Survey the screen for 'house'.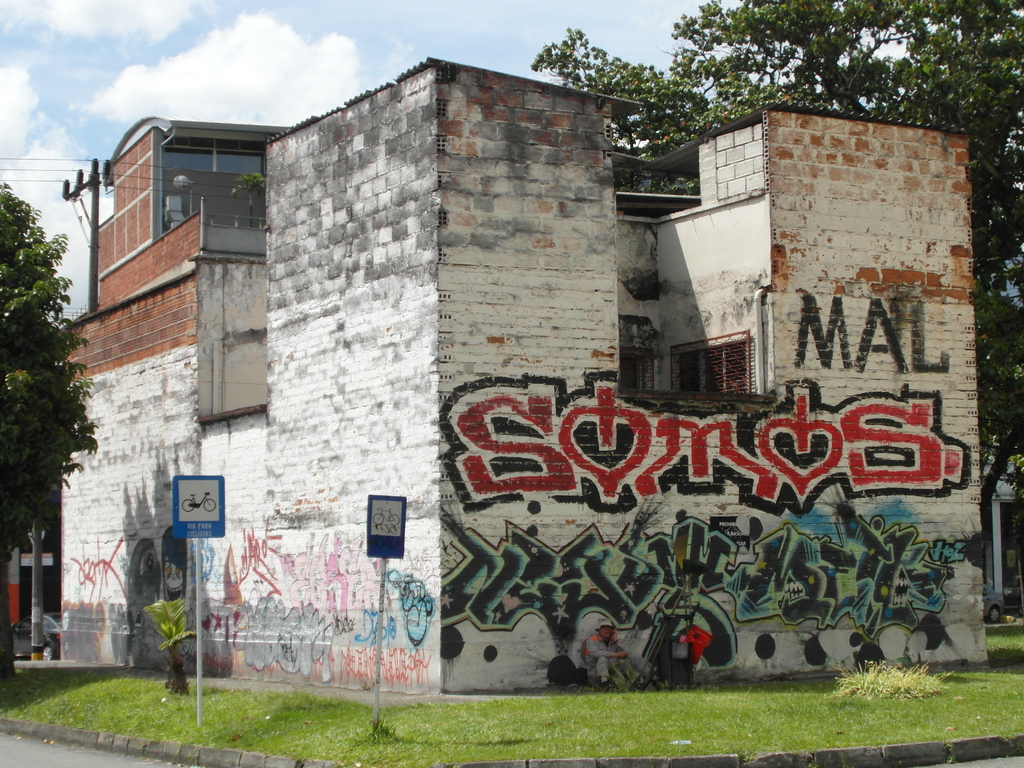
Survey found: x1=56, y1=120, x2=282, y2=675.
